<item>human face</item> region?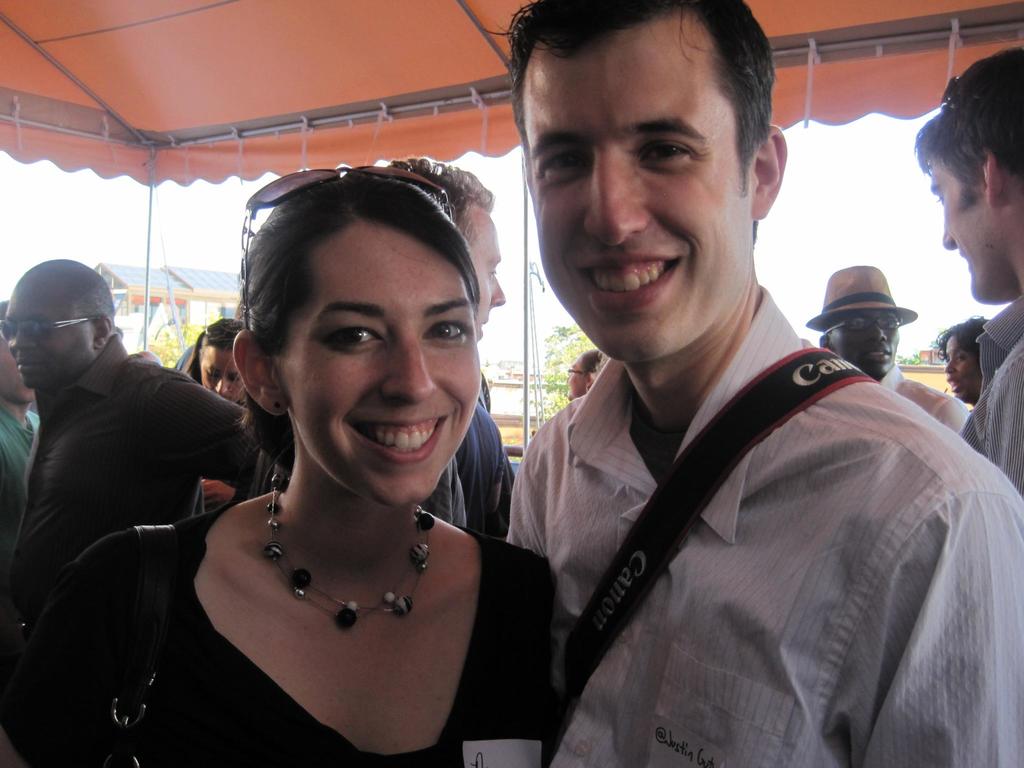
box(835, 311, 902, 371)
